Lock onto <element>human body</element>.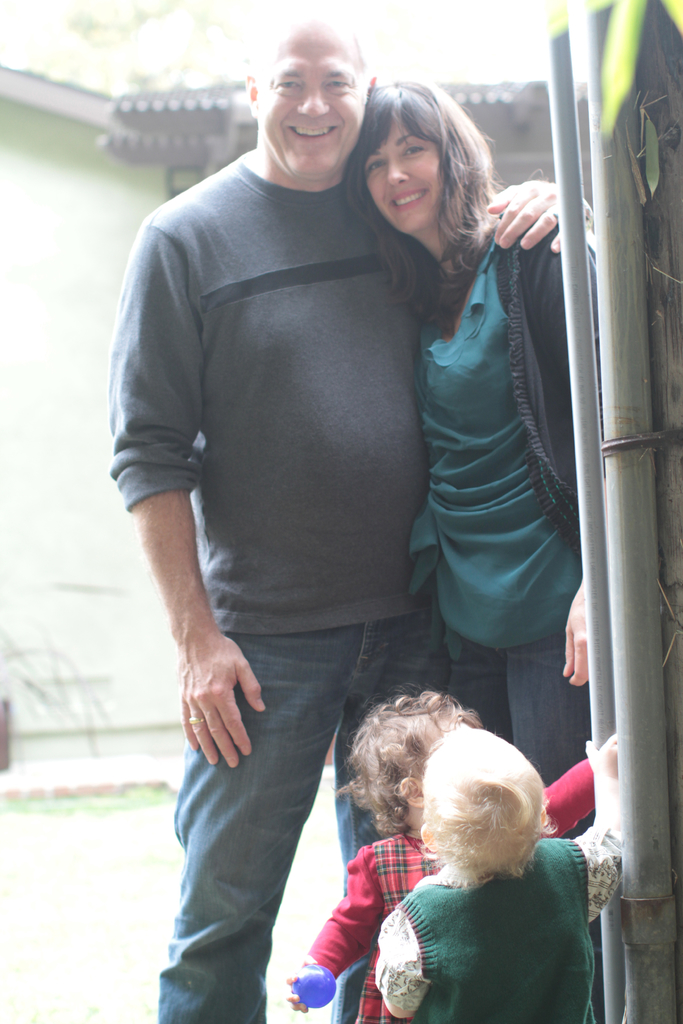
Locked: 372,835,614,1023.
